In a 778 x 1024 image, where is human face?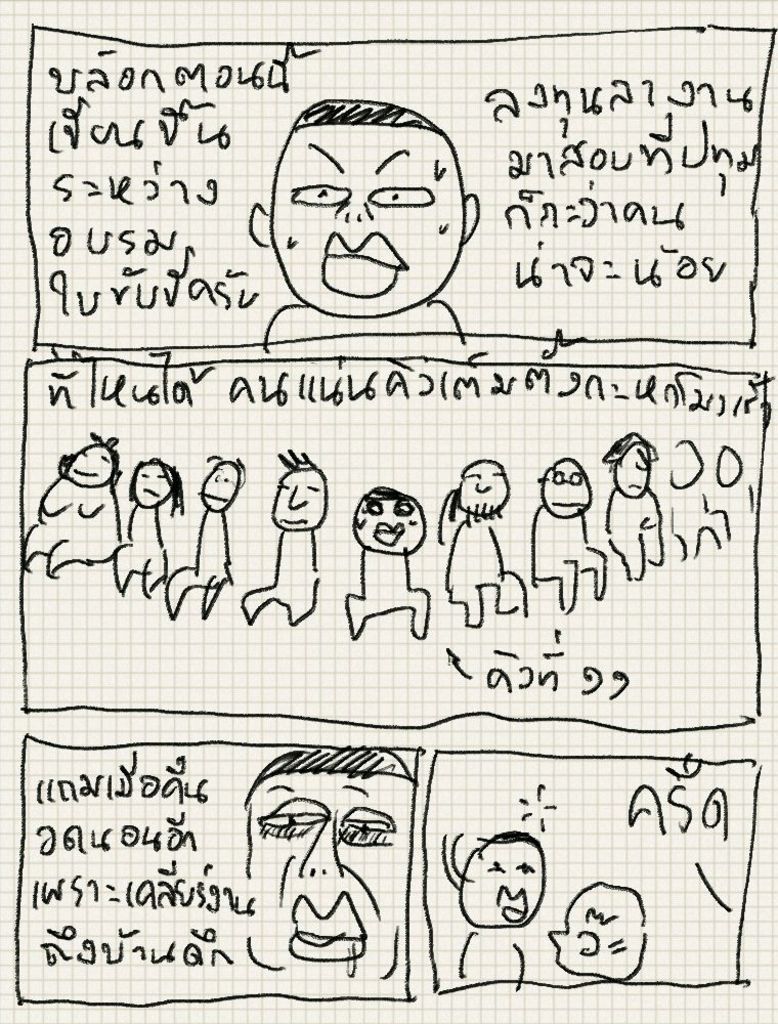
locate(271, 469, 335, 532).
